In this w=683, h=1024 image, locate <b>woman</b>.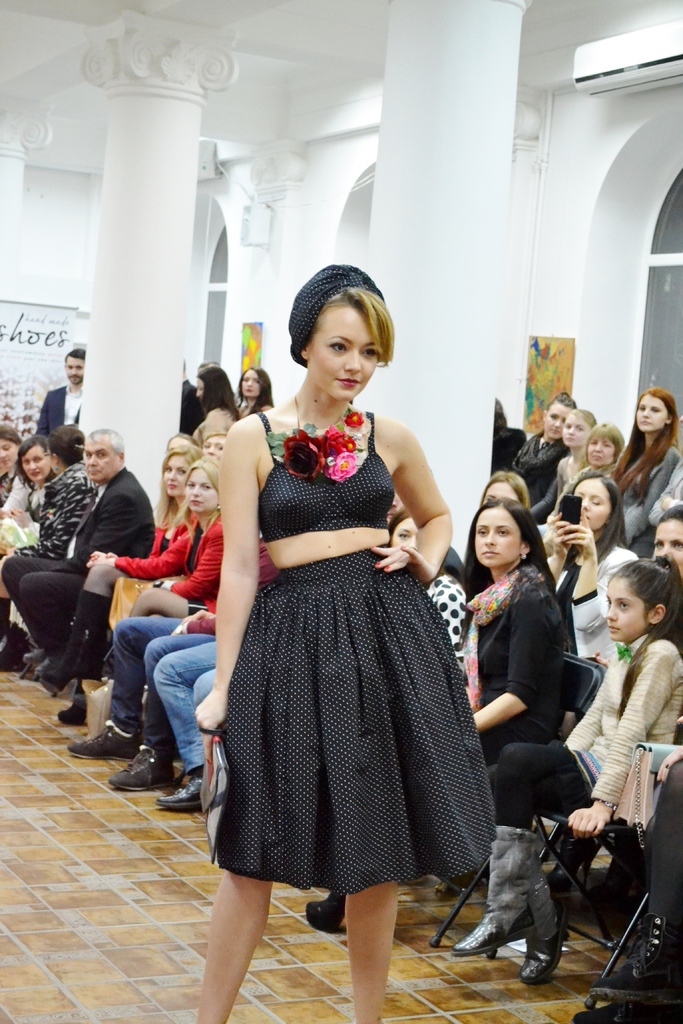
Bounding box: 0/437/58/545.
